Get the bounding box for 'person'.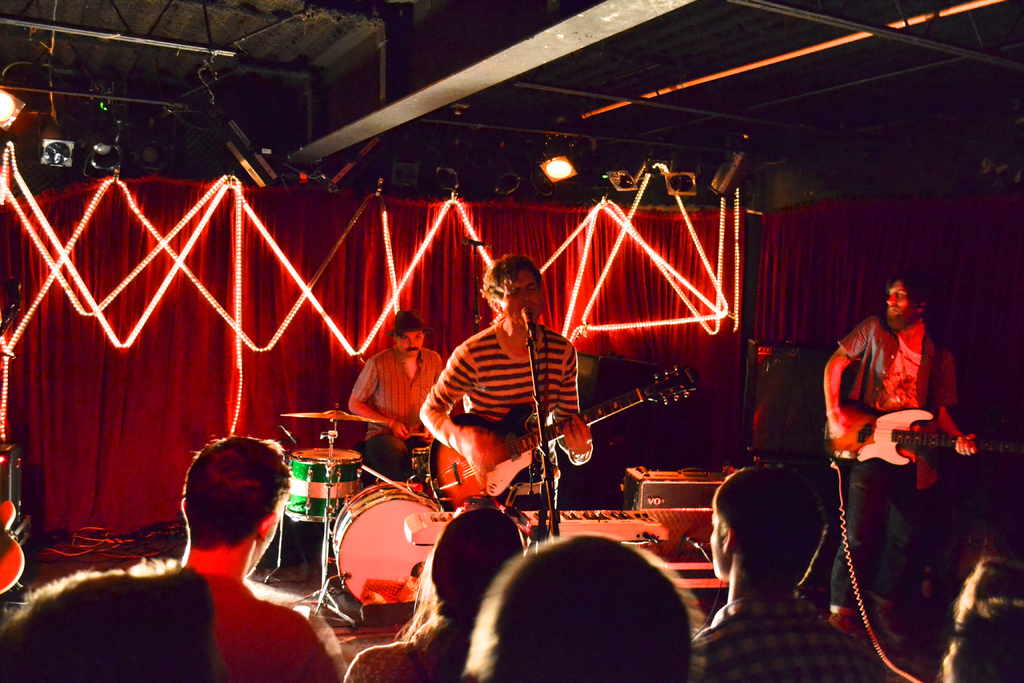
crop(931, 548, 1021, 682).
